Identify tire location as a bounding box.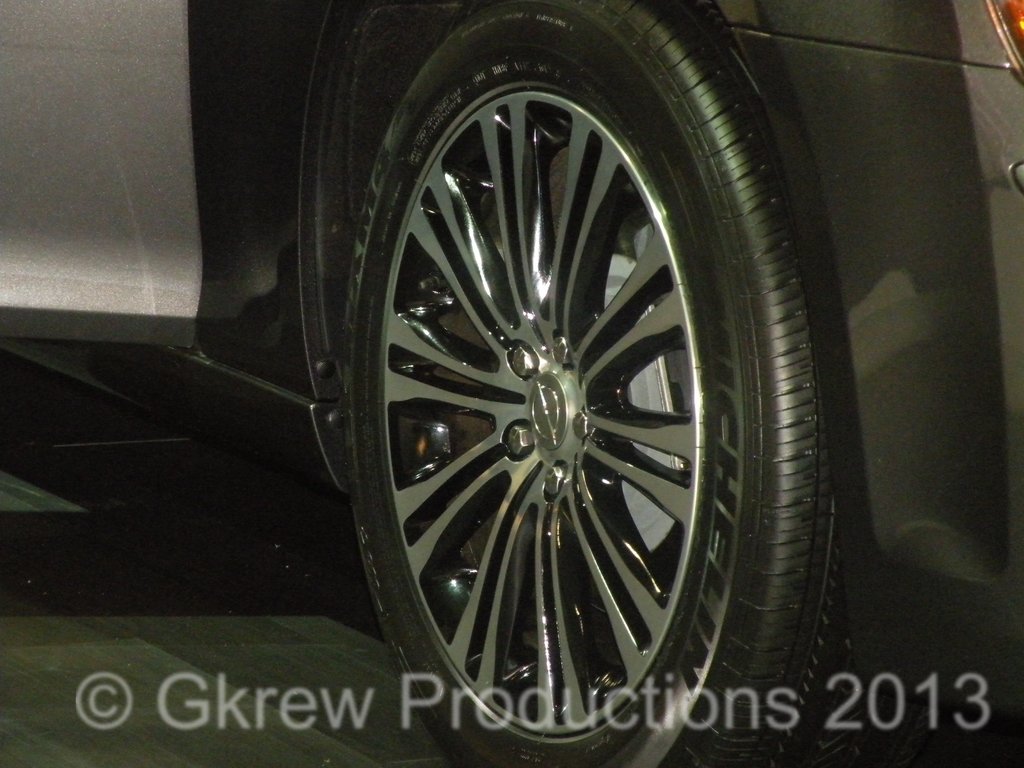
BBox(340, 0, 857, 767).
